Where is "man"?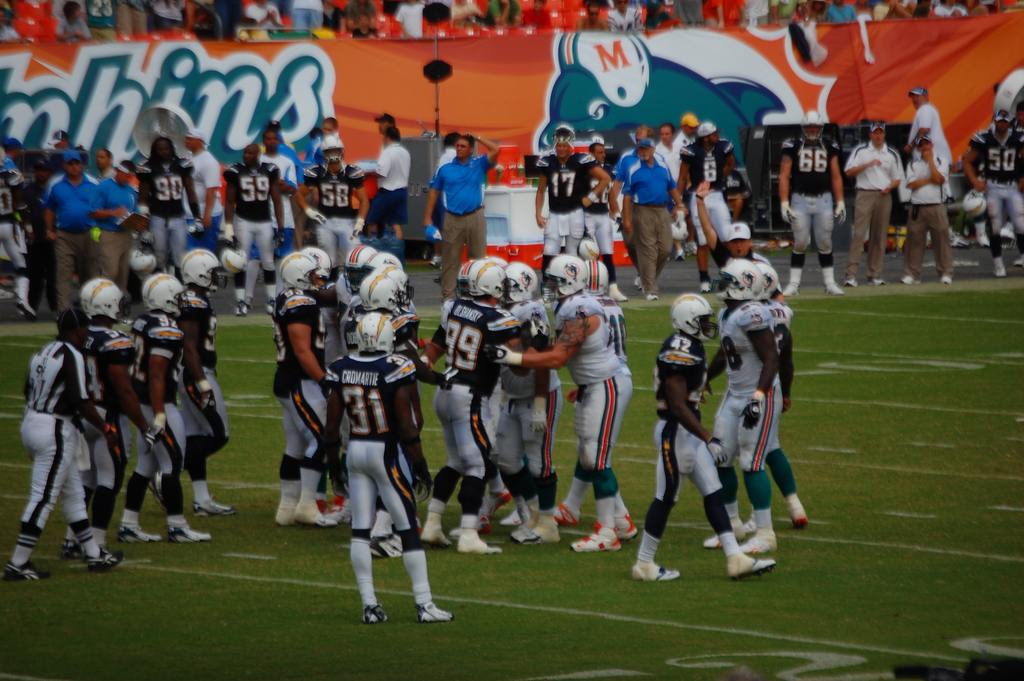
<bbox>696, 180, 769, 267</bbox>.
